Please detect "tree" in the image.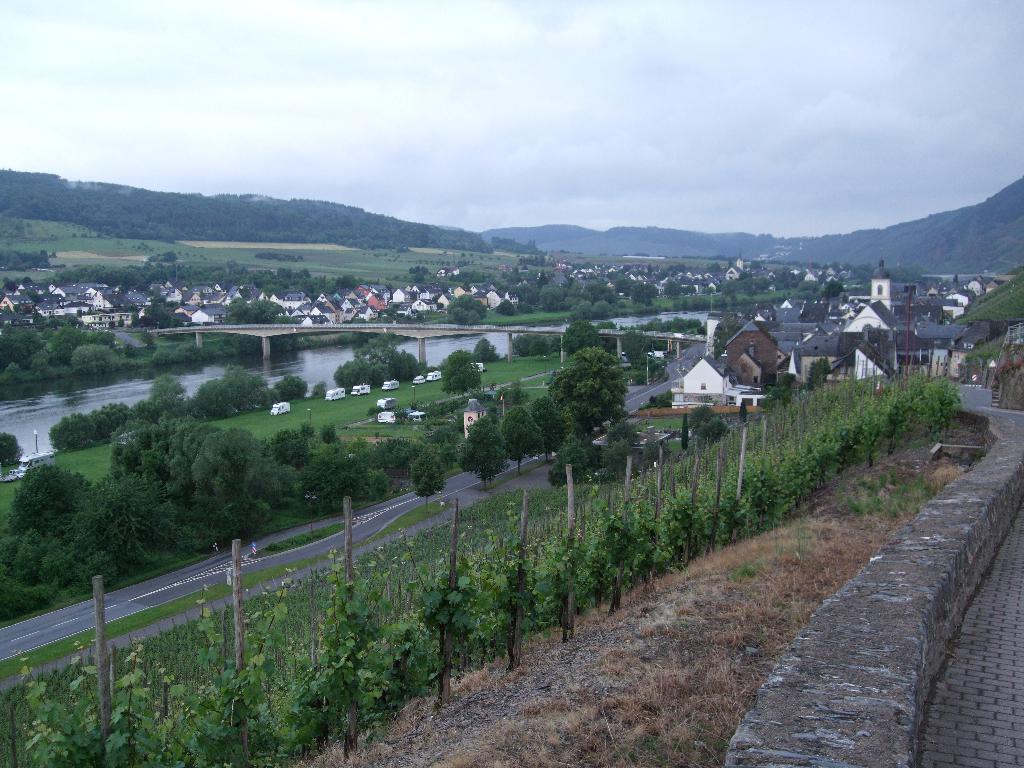
rect(52, 414, 96, 452).
